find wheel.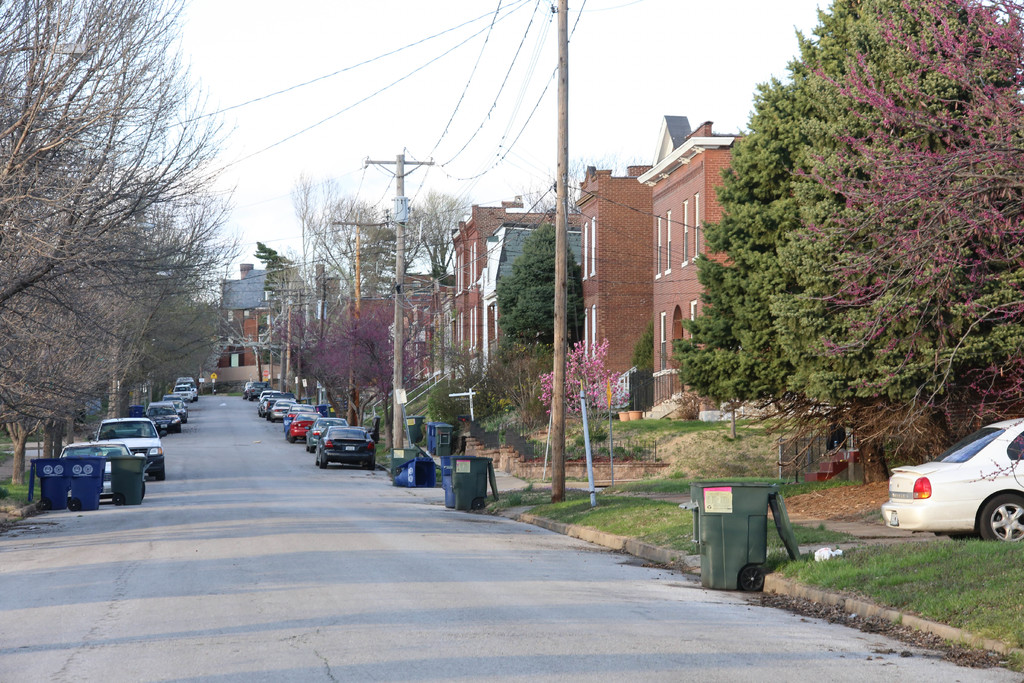
Rect(158, 463, 166, 481).
